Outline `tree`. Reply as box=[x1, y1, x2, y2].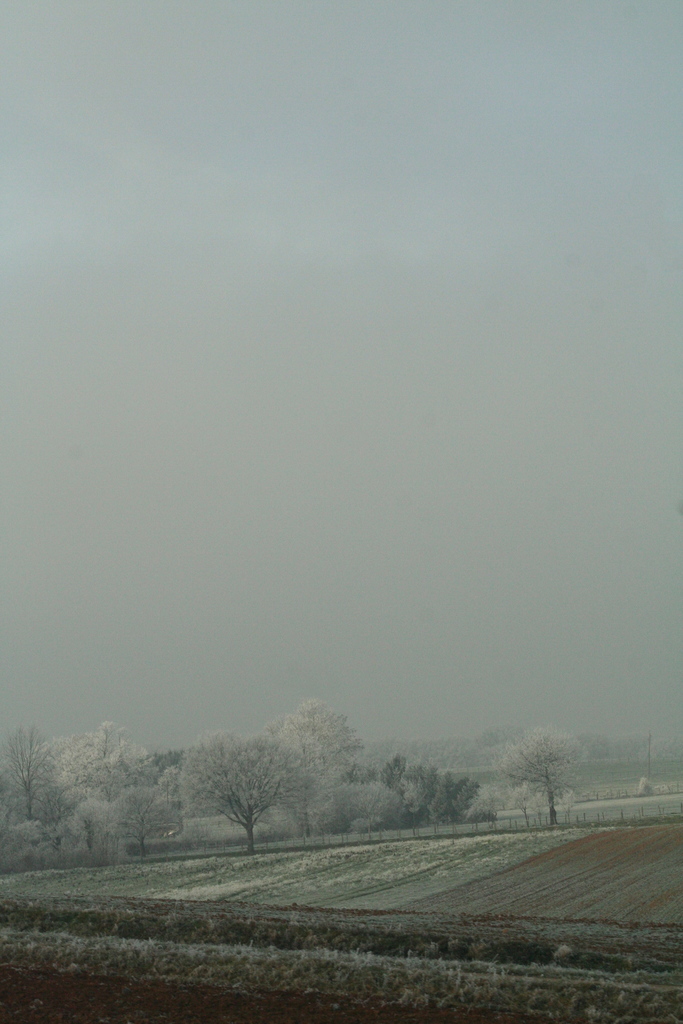
box=[62, 714, 155, 844].
